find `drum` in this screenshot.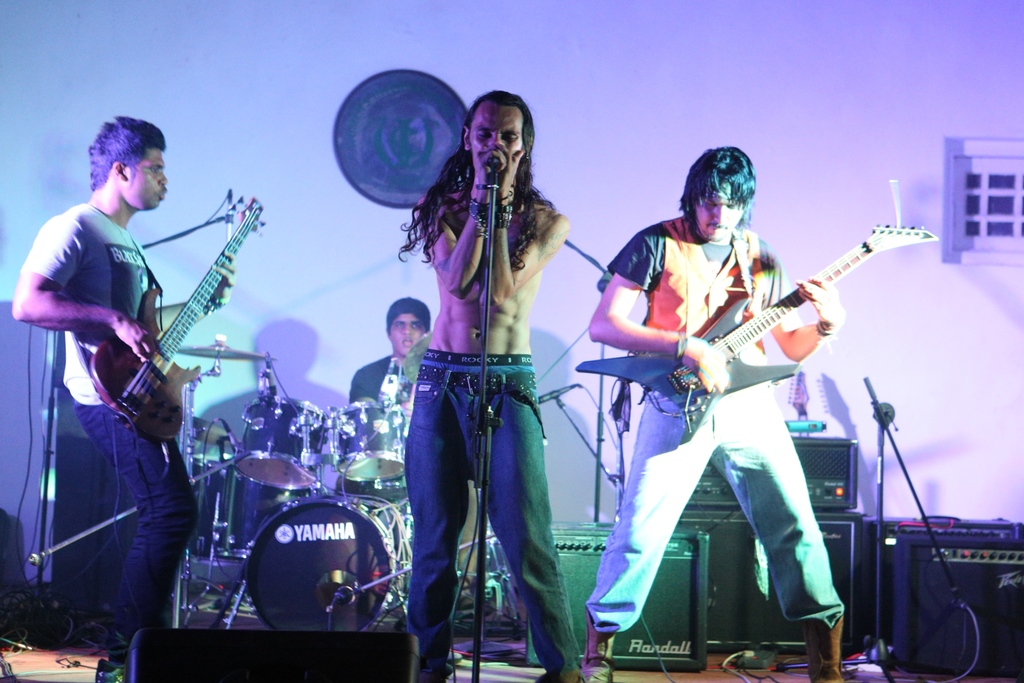
The bounding box for `drum` is (left=189, top=452, right=269, bottom=565).
